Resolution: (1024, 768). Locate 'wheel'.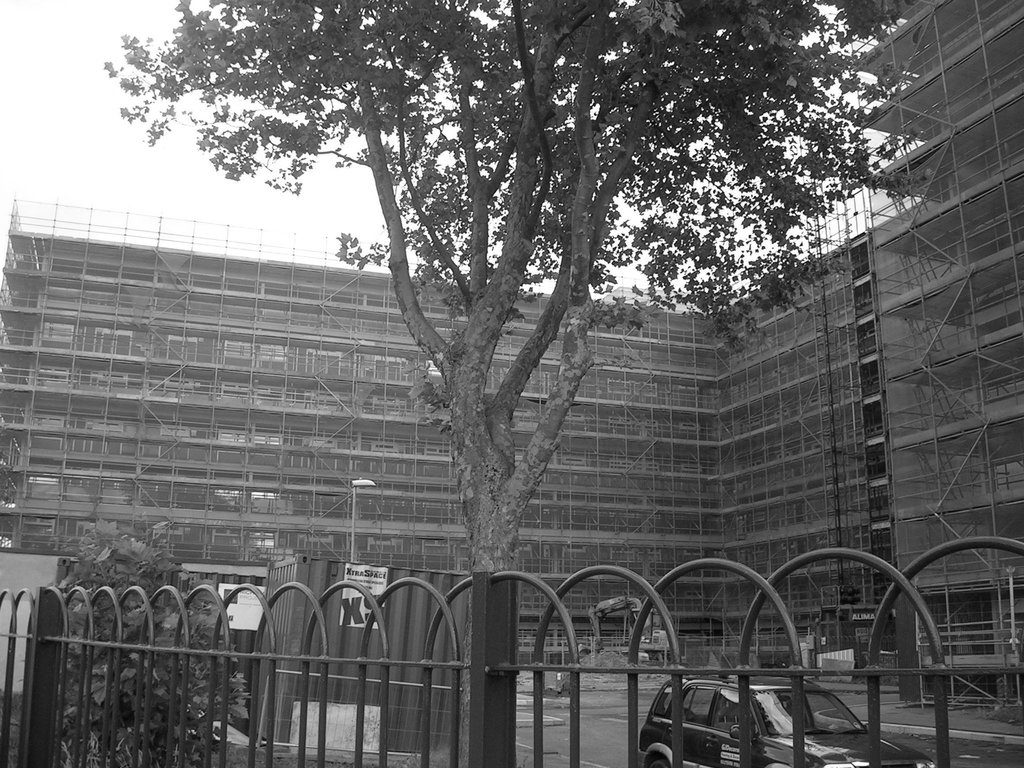
(x1=641, y1=754, x2=671, y2=766).
